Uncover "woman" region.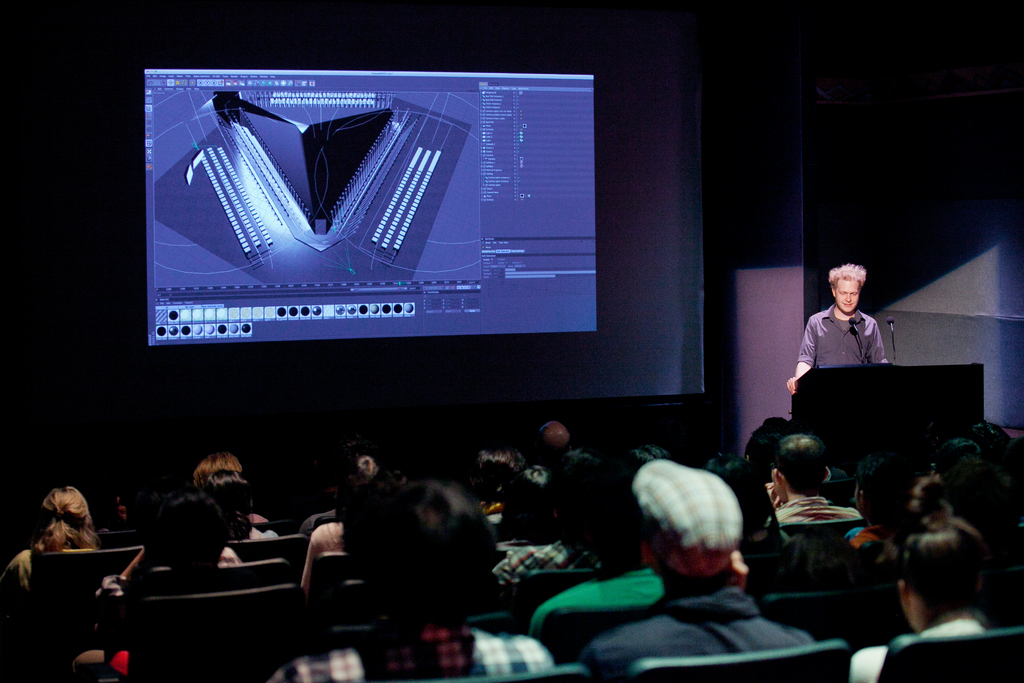
Uncovered: (849, 523, 983, 682).
